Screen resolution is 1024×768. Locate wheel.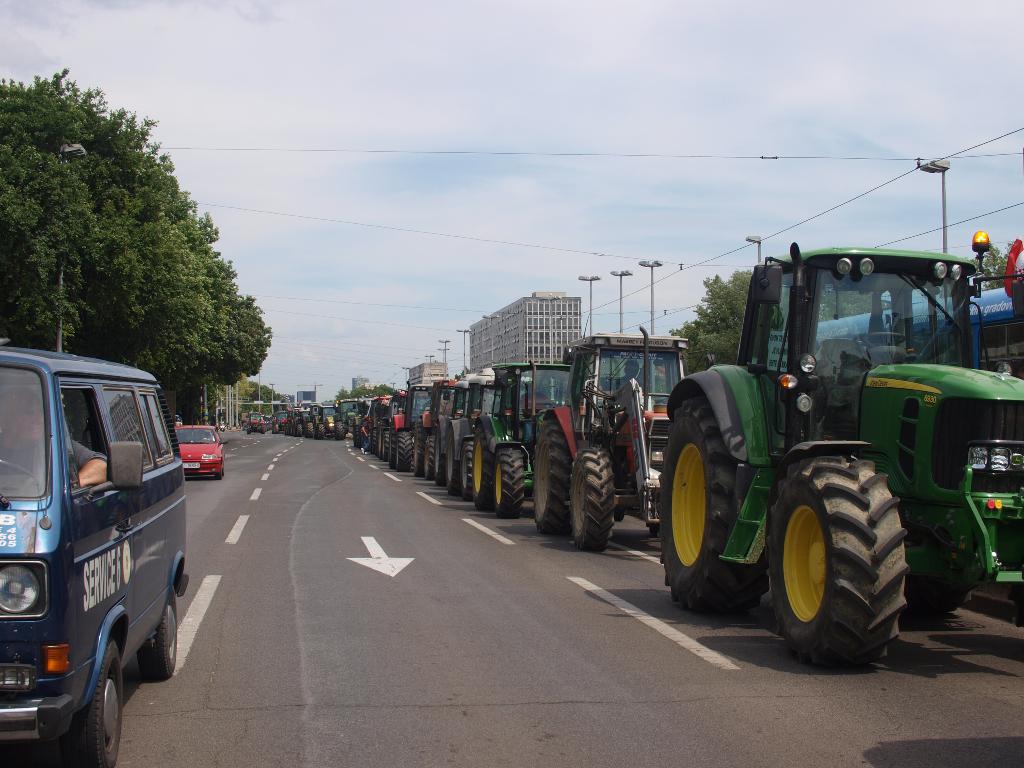
777 465 919 662.
